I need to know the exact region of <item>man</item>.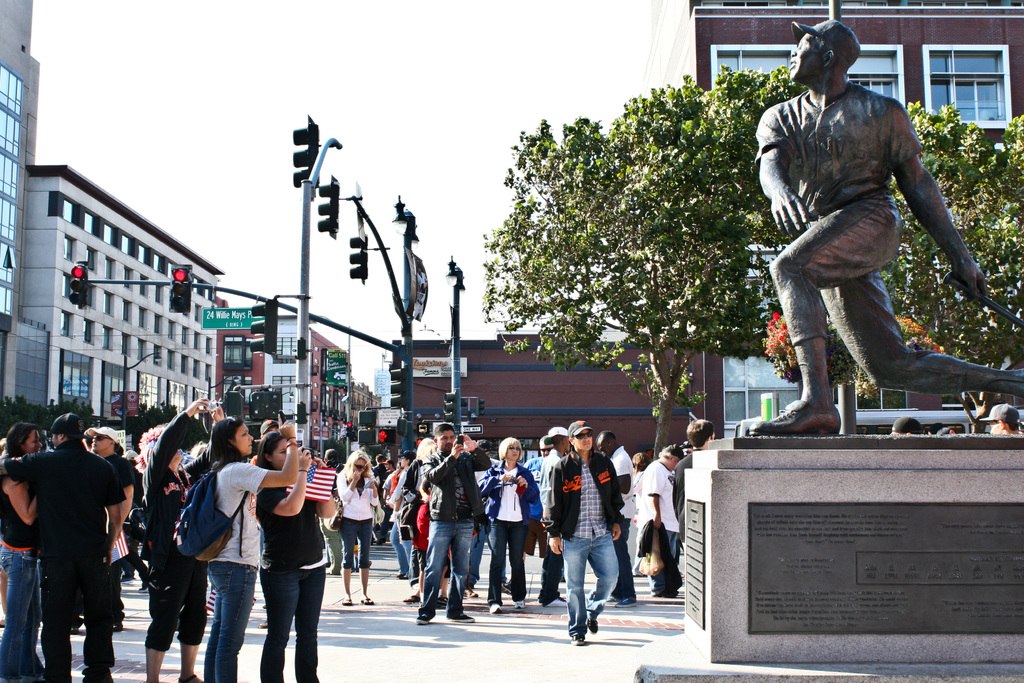
Region: {"left": 747, "top": 17, "right": 1023, "bottom": 437}.
